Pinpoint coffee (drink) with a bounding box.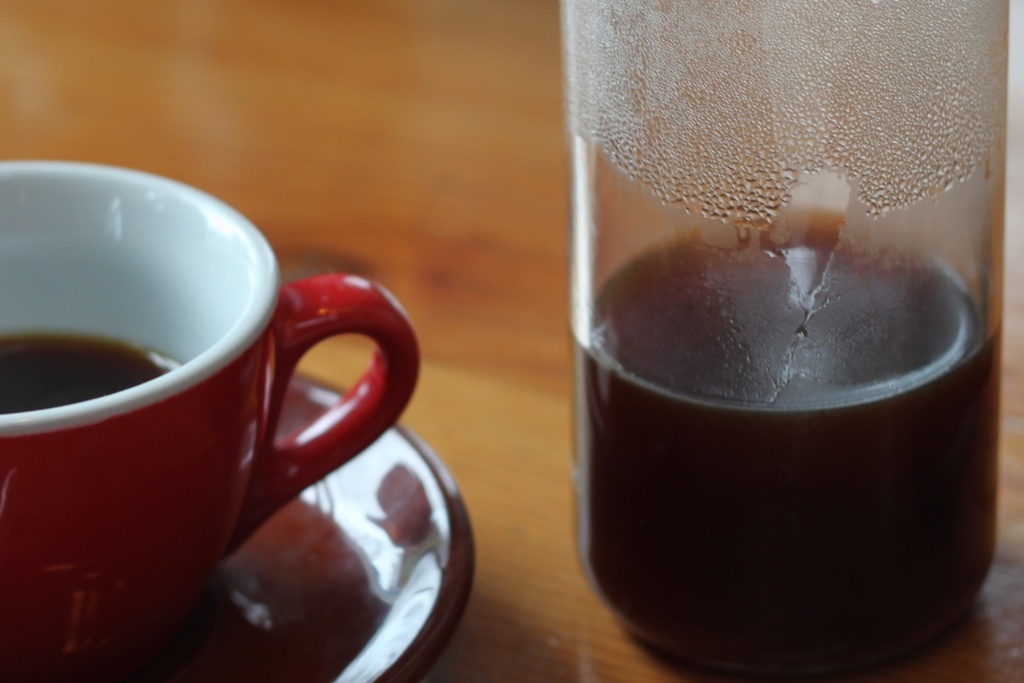
<region>0, 329, 183, 409</region>.
